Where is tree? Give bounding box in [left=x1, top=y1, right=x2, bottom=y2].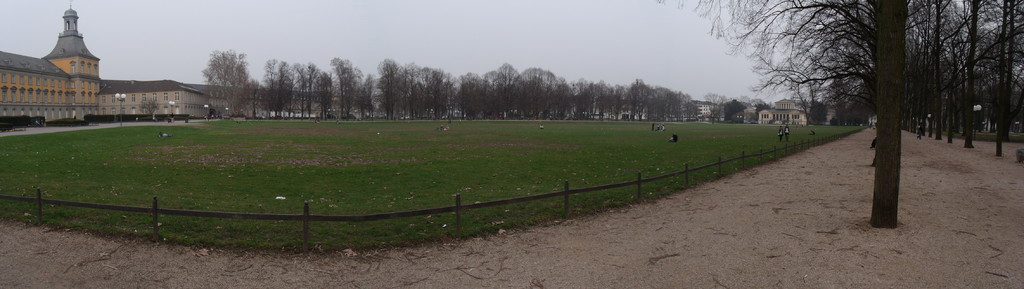
[left=187, top=40, right=242, bottom=111].
